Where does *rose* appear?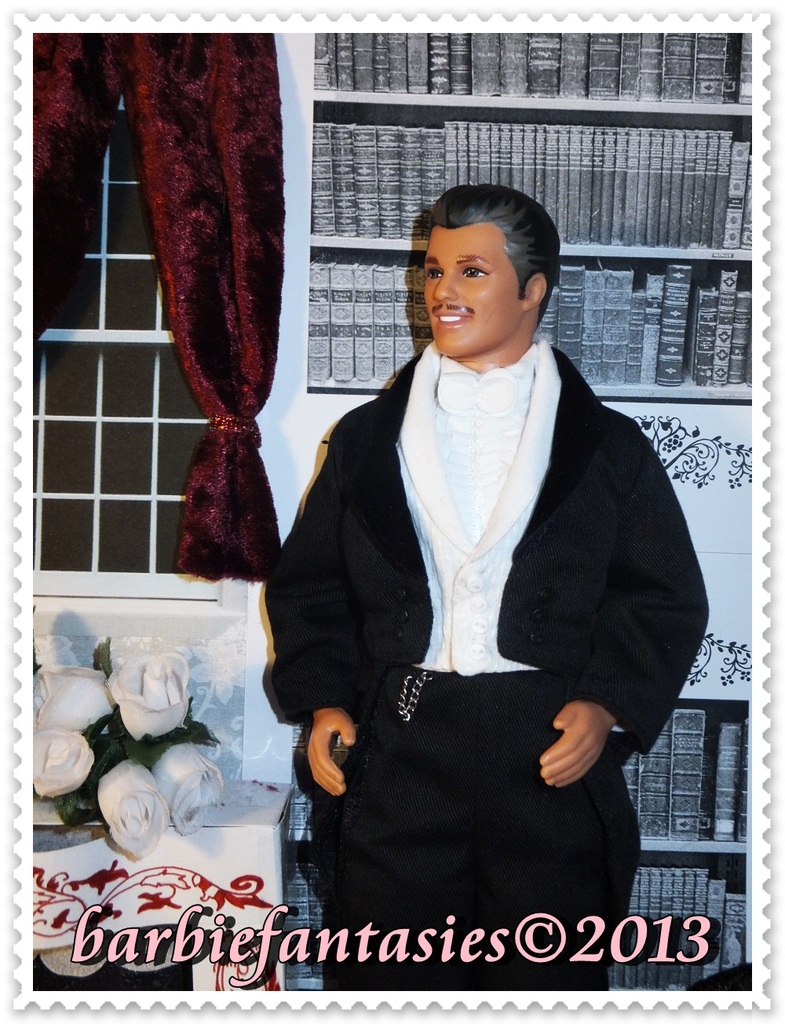
Appears at BBox(31, 727, 93, 797).
